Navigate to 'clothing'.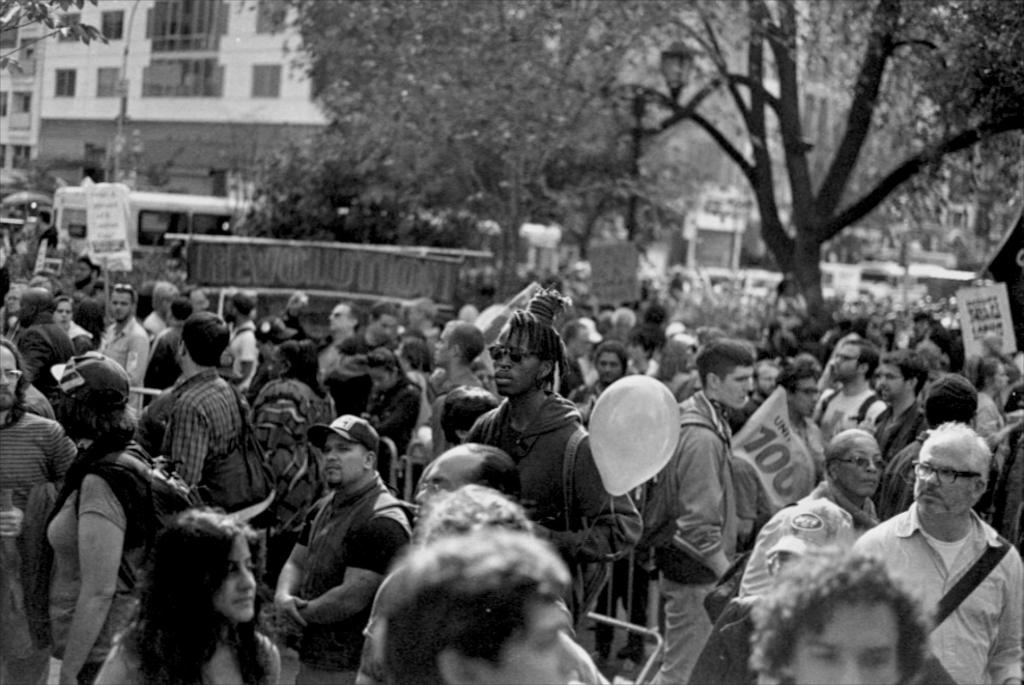
Navigation target: detection(882, 430, 933, 516).
